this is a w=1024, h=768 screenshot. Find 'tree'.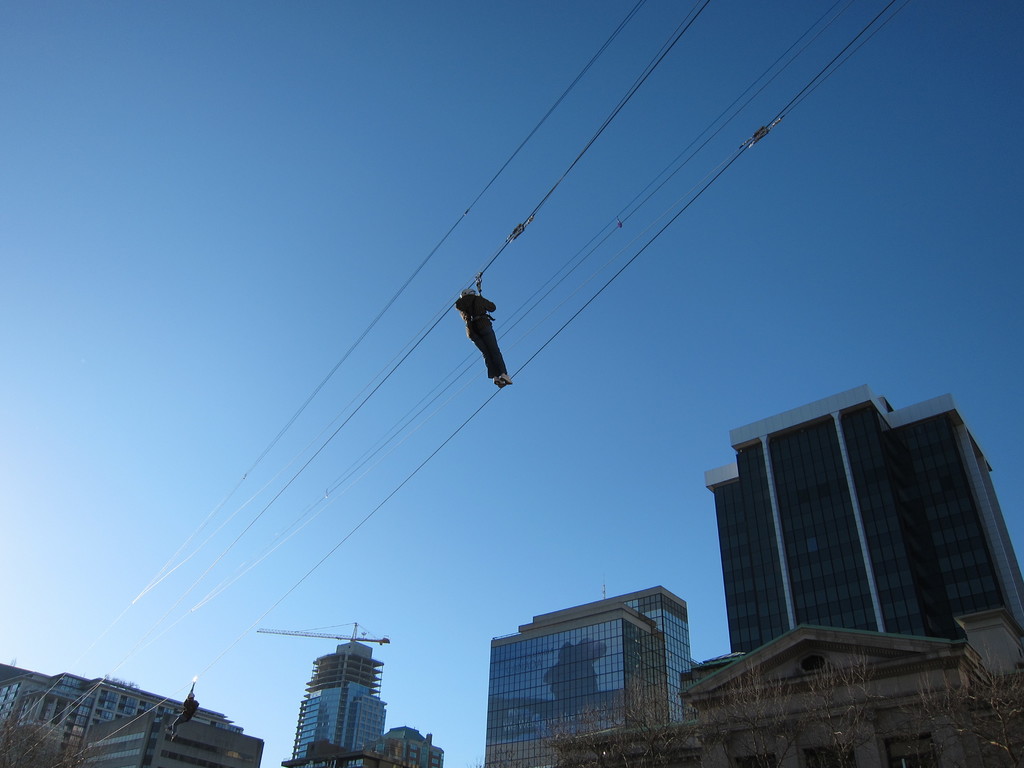
Bounding box: select_region(0, 714, 71, 767).
